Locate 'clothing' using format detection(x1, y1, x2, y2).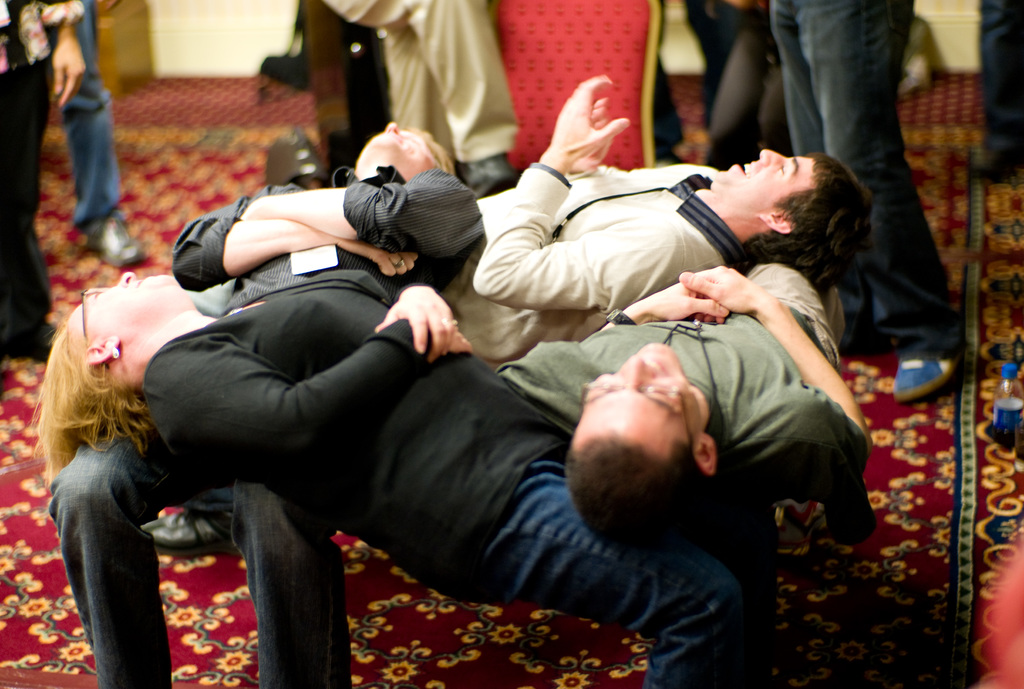
detection(141, 264, 750, 688).
